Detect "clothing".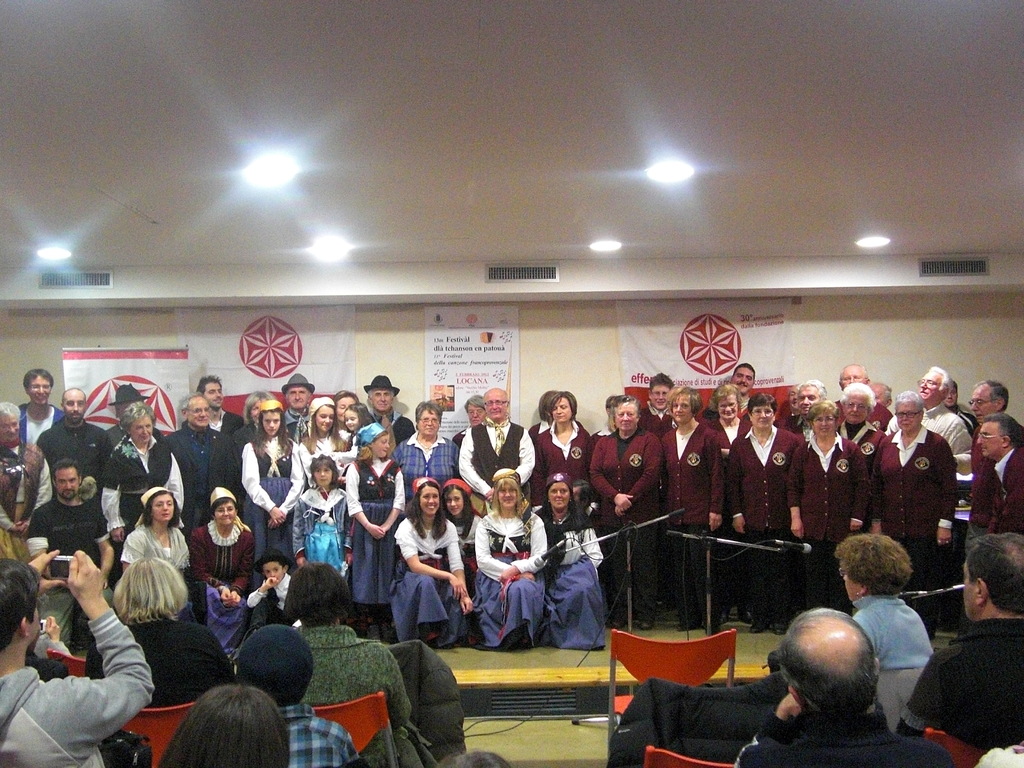
Detected at rect(0, 437, 55, 560).
